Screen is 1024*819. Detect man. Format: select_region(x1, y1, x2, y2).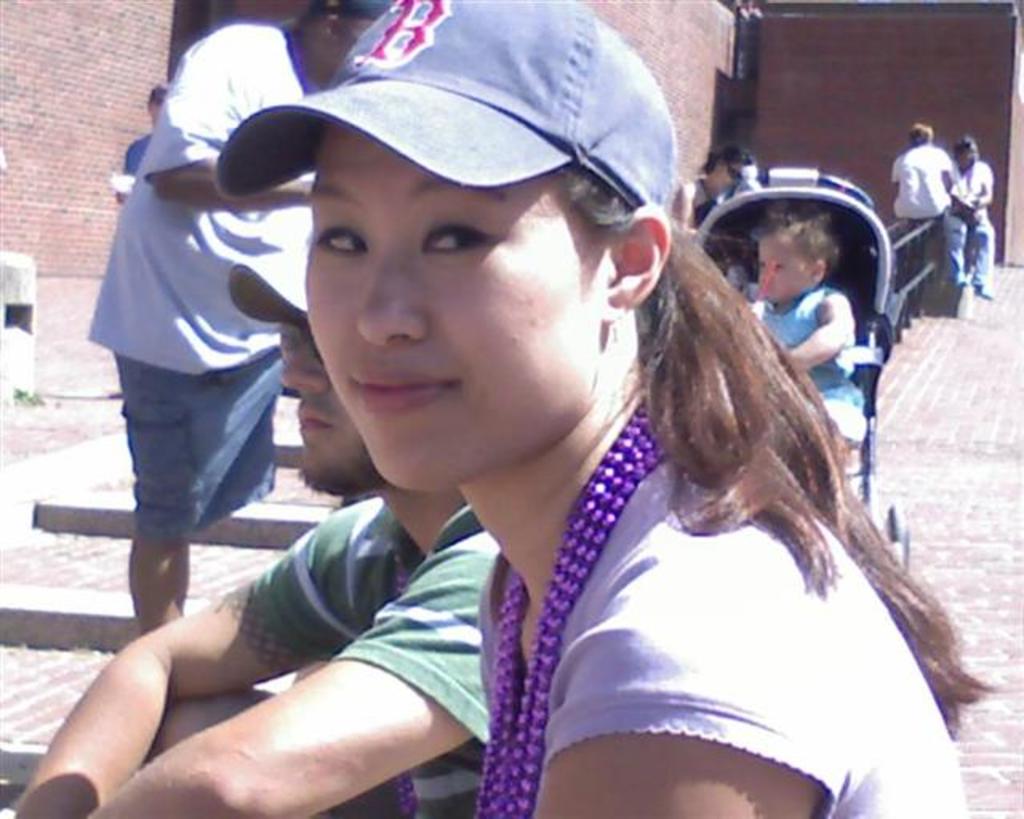
select_region(109, 83, 166, 398).
